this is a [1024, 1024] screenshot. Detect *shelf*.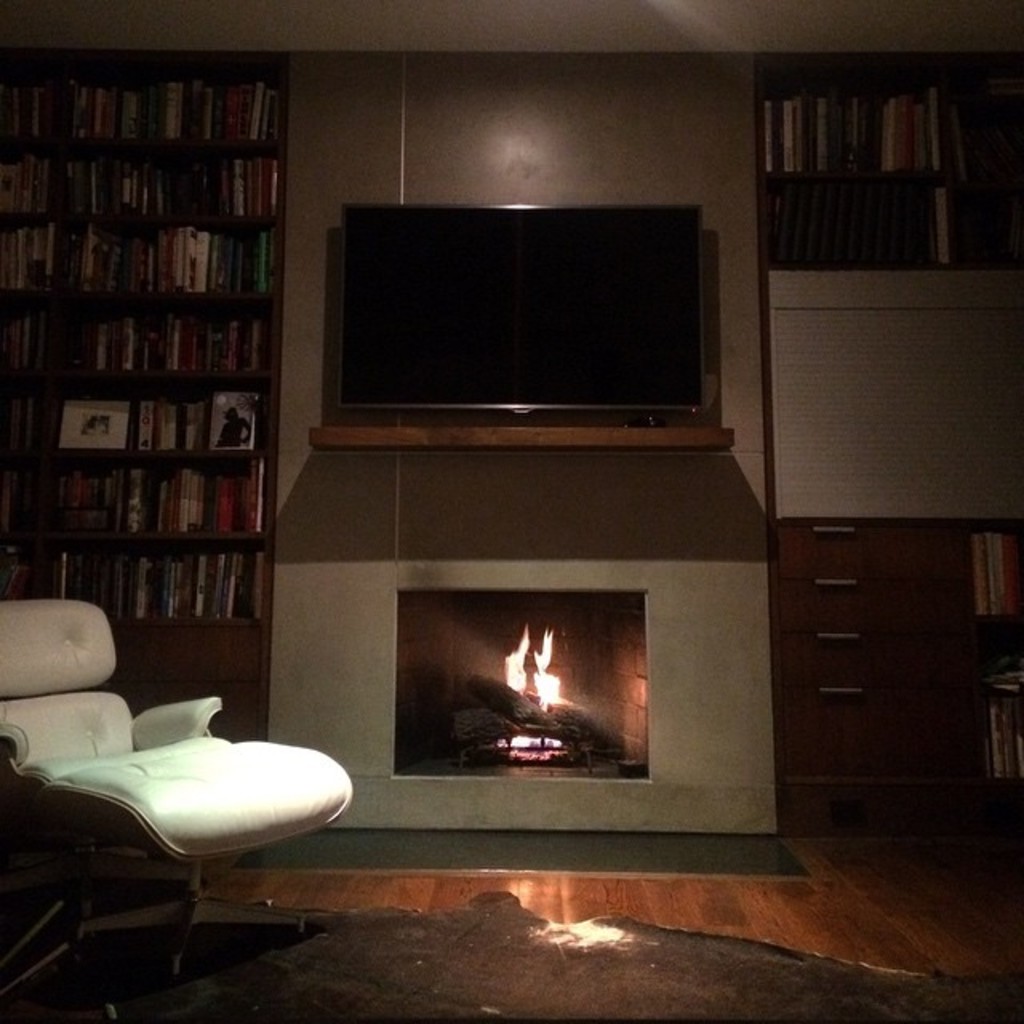
box=[938, 176, 1013, 251].
